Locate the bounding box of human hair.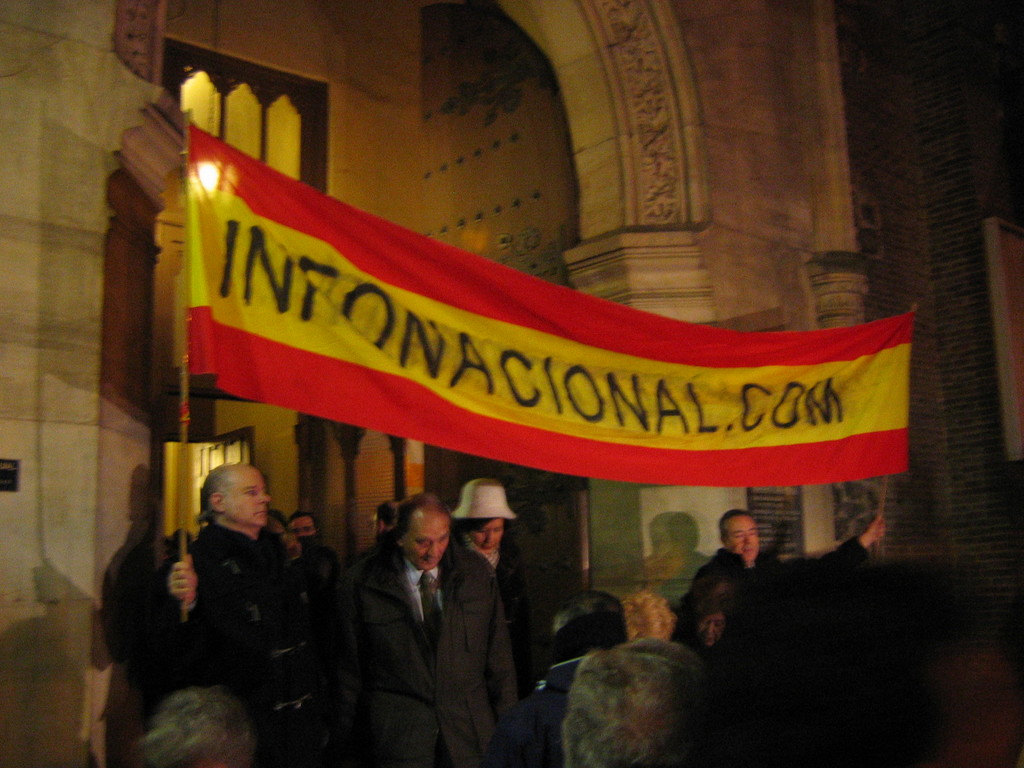
Bounding box: rect(552, 640, 730, 767).
